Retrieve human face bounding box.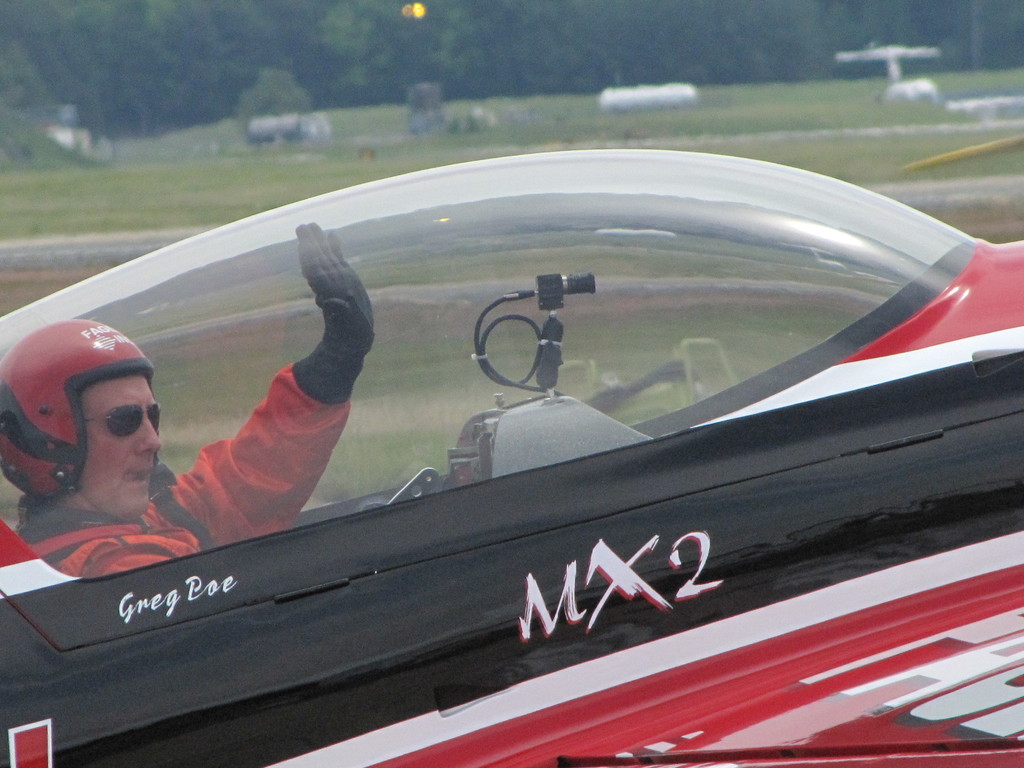
Bounding box: <box>75,378,161,518</box>.
